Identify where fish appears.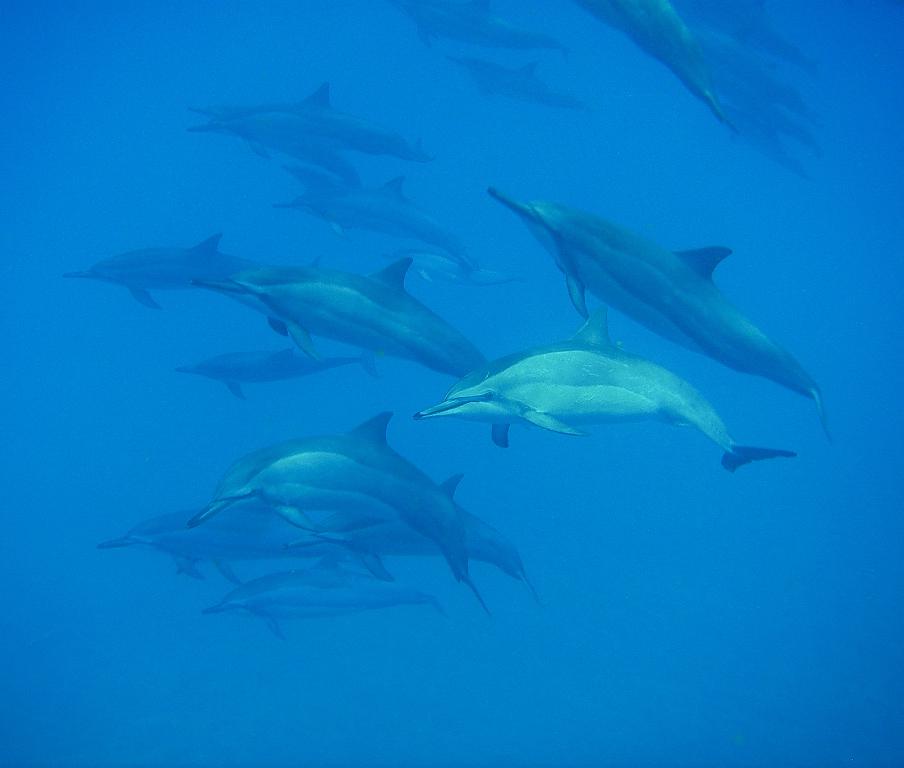
Appears at (x1=401, y1=322, x2=738, y2=465).
